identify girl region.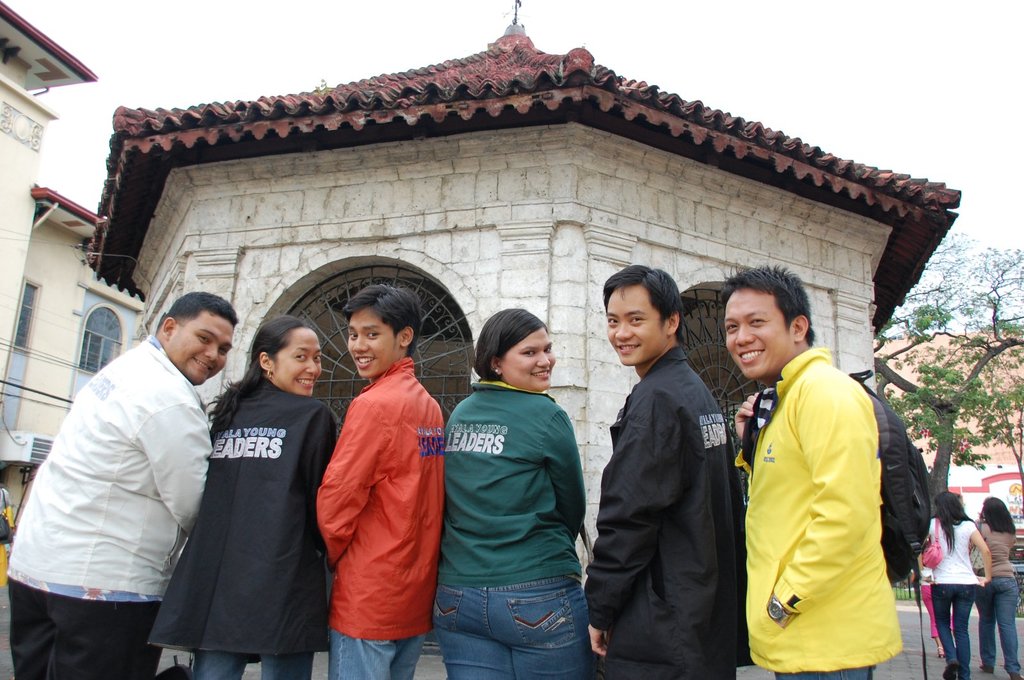
Region: pyautogui.locateOnScreen(143, 310, 337, 679).
